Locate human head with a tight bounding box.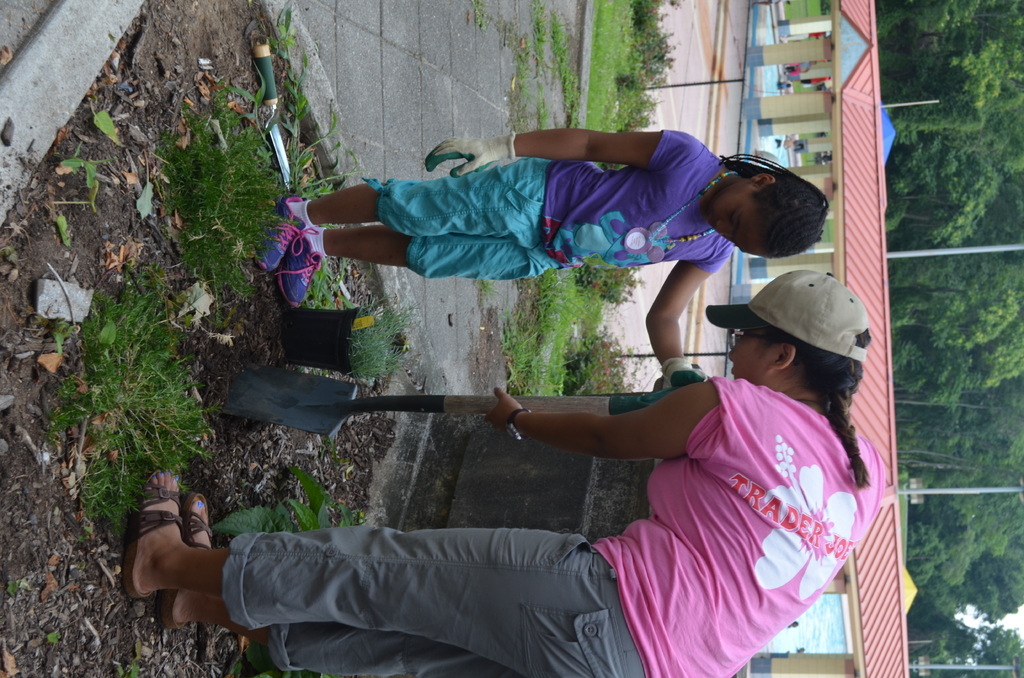
bbox=(707, 165, 830, 257).
